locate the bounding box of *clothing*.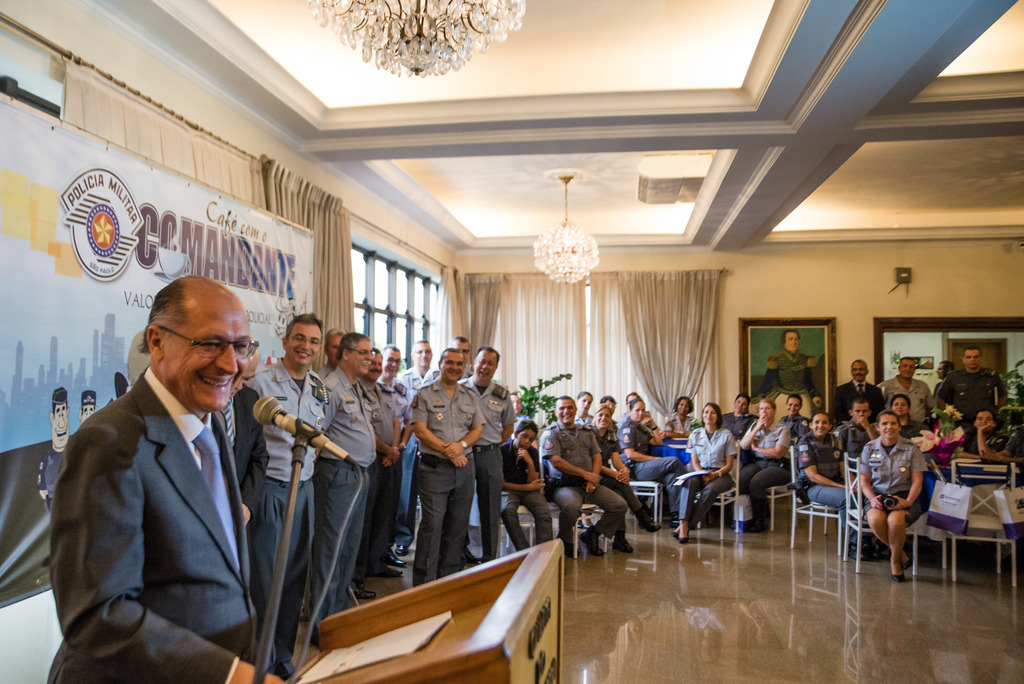
Bounding box: x1=248 y1=363 x2=335 y2=681.
